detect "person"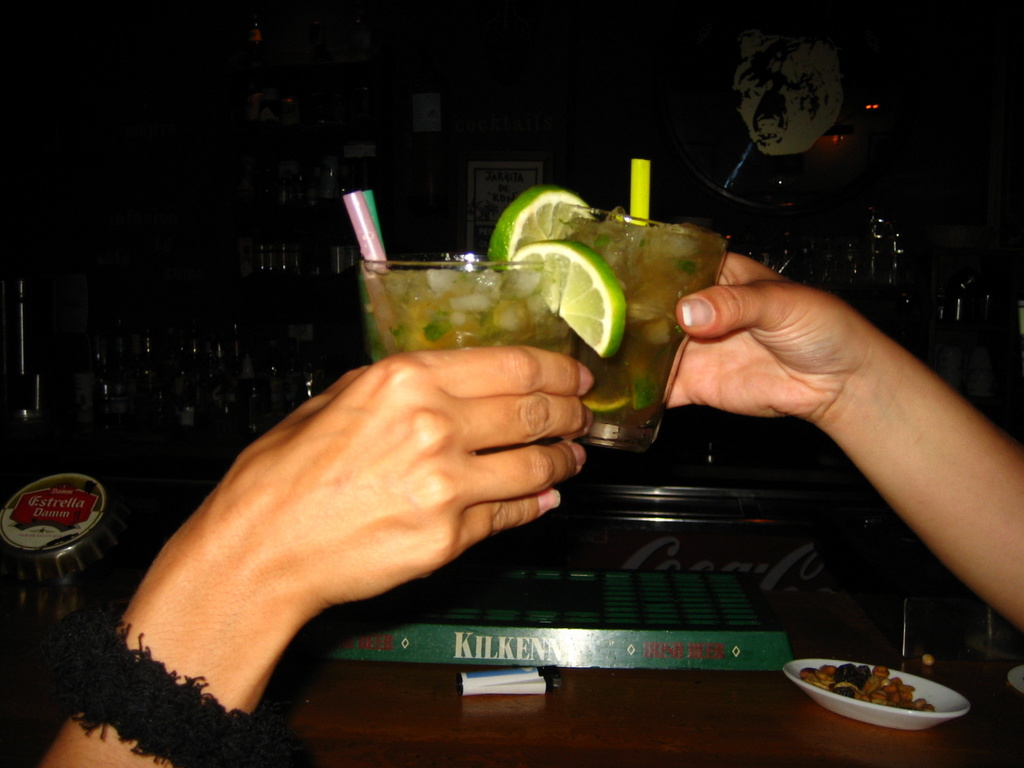
Rect(643, 254, 1023, 632)
